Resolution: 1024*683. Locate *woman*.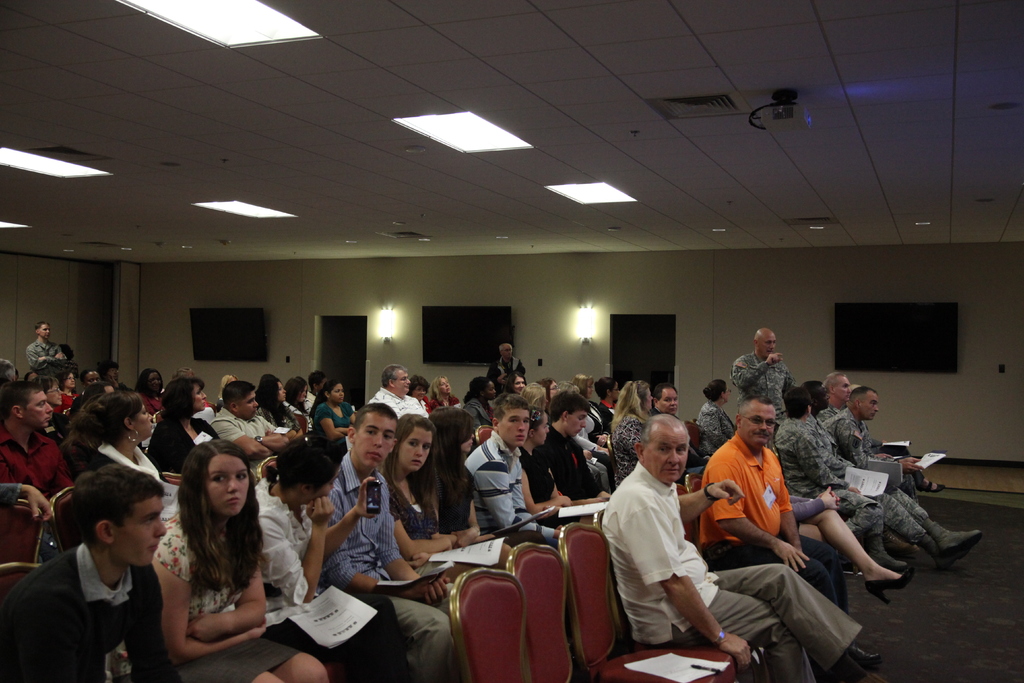
<bbox>516, 406, 596, 527</bbox>.
